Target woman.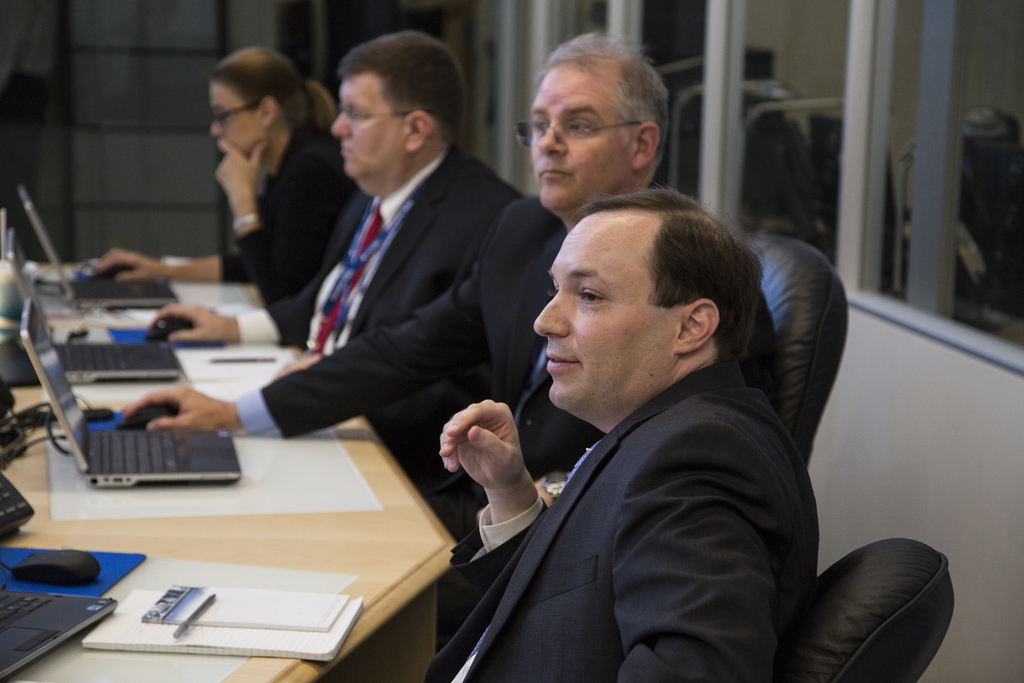
Target region: <box>172,59,332,326</box>.
